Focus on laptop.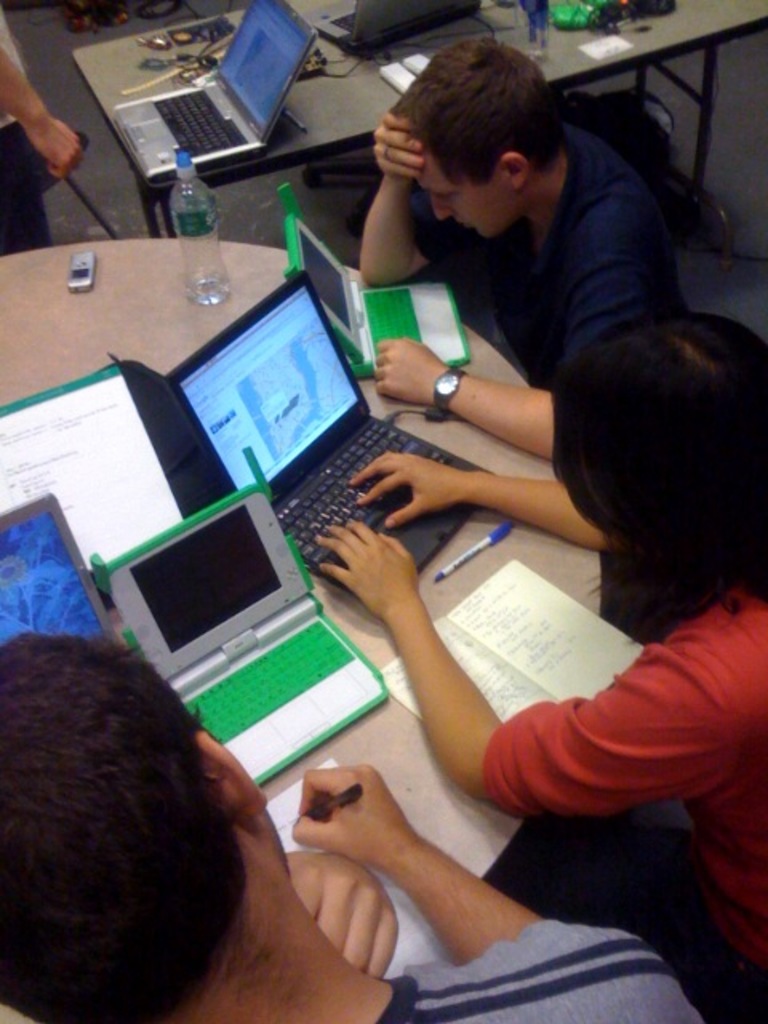
Focused at detection(80, 5, 330, 163).
